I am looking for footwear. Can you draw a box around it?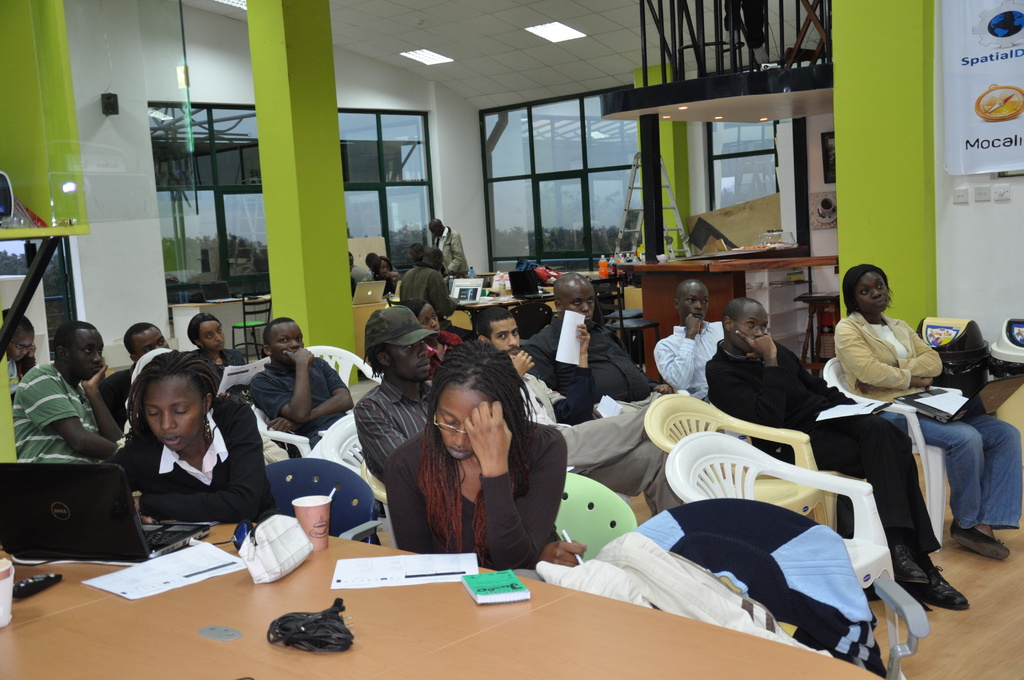
Sure, the bounding box is x1=876 y1=538 x2=927 y2=592.
